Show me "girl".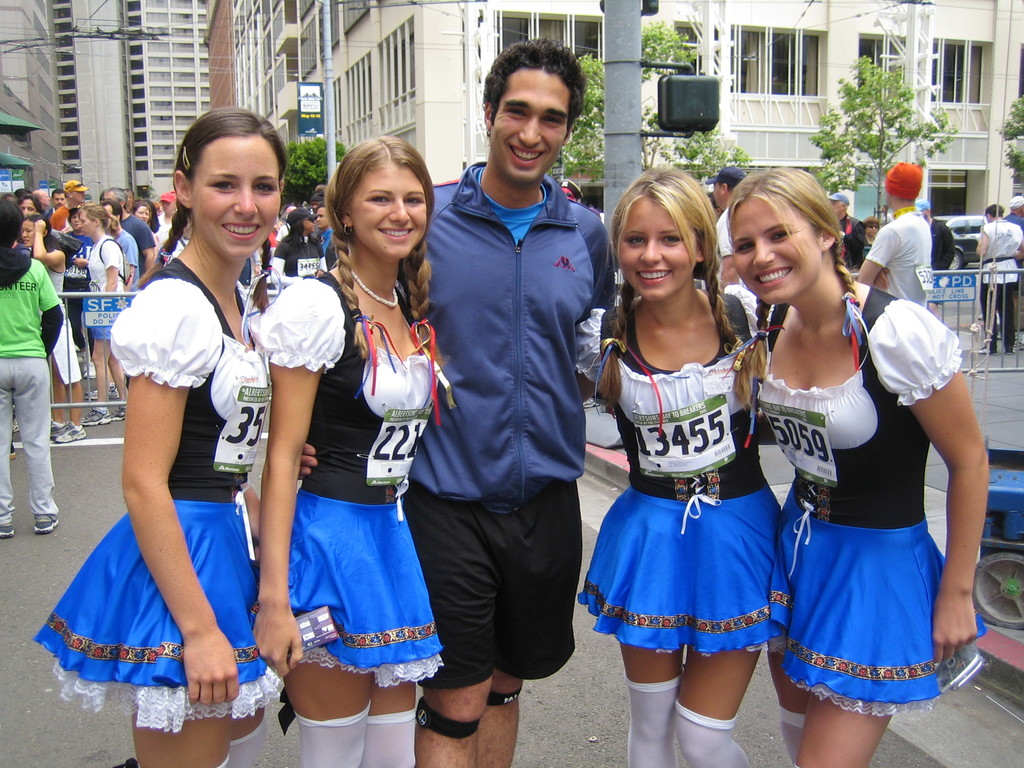
"girl" is here: 79 202 132 428.
